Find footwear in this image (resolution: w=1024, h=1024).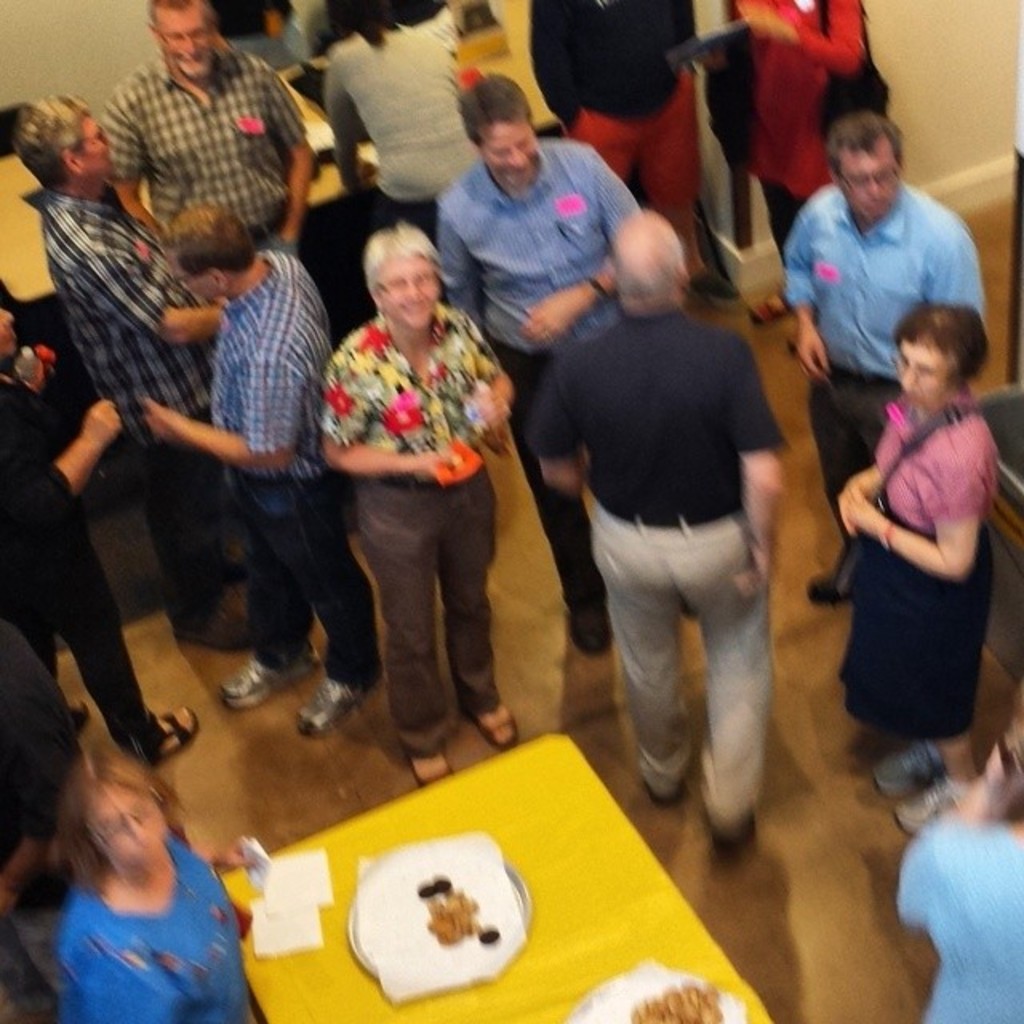
x1=222, y1=534, x2=254, y2=578.
